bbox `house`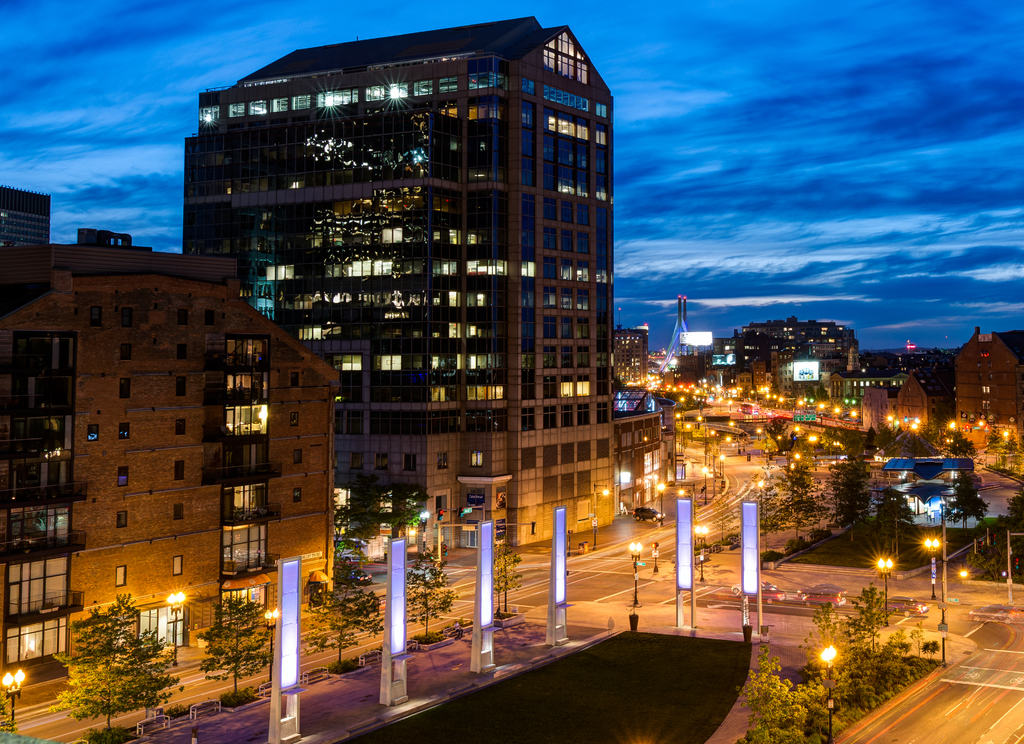
(817, 351, 862, 419)
